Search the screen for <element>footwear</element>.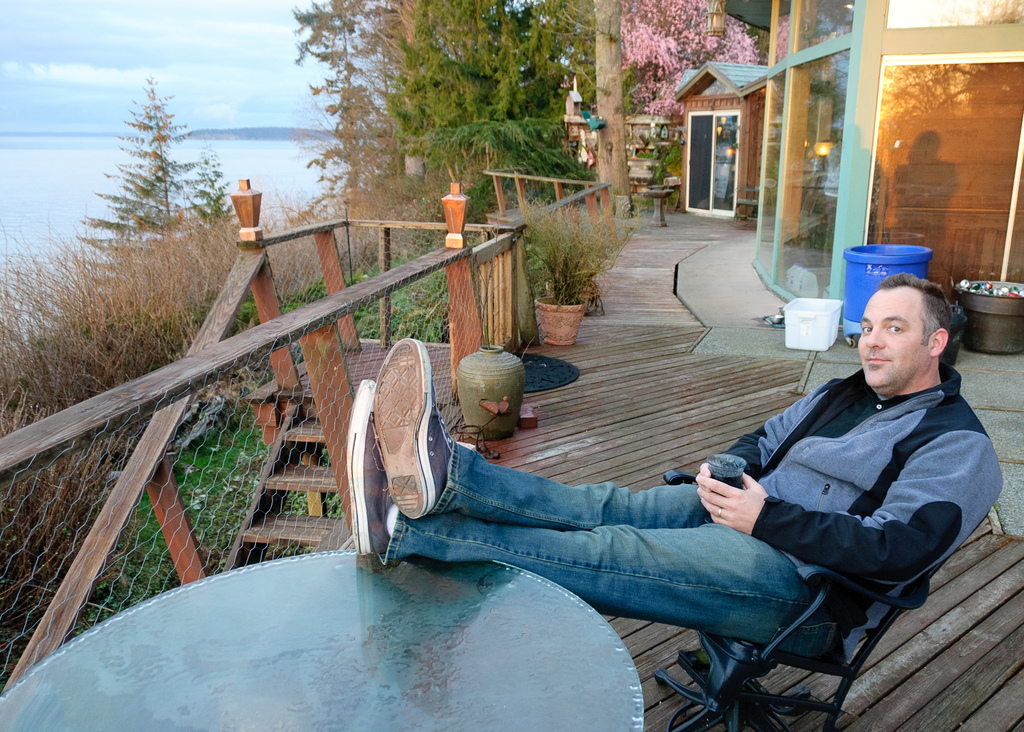
Found at l=354, t=379, r=396, b=558.
